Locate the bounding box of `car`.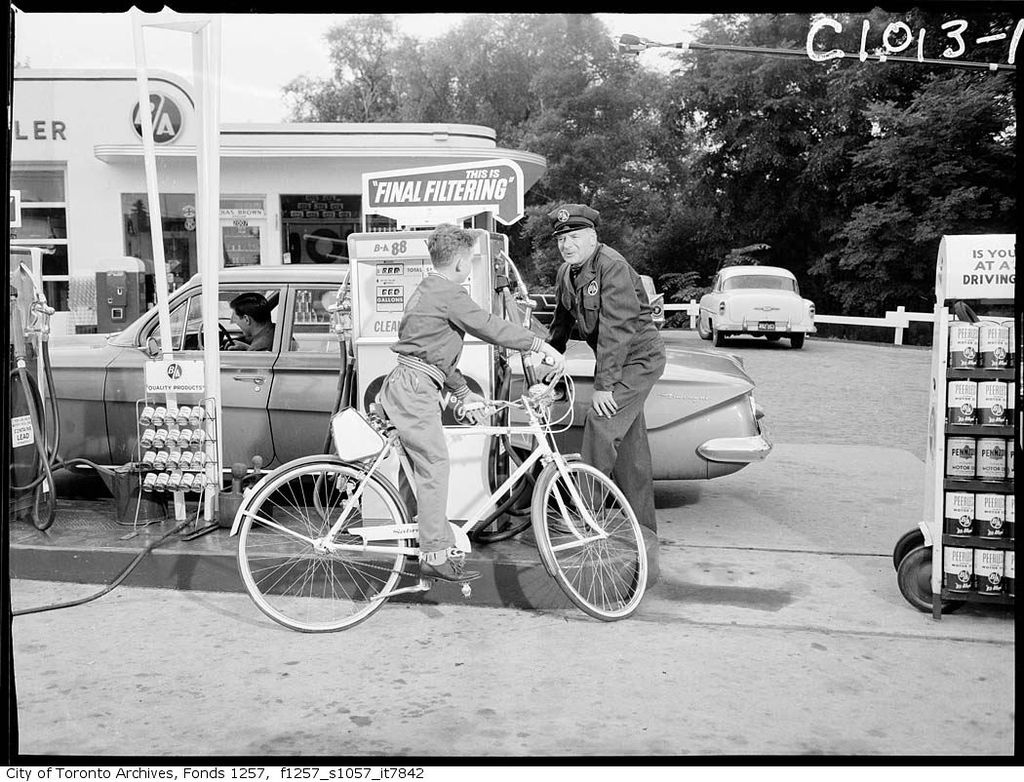
Bounding box: rect(699, 269, 822, 348).
